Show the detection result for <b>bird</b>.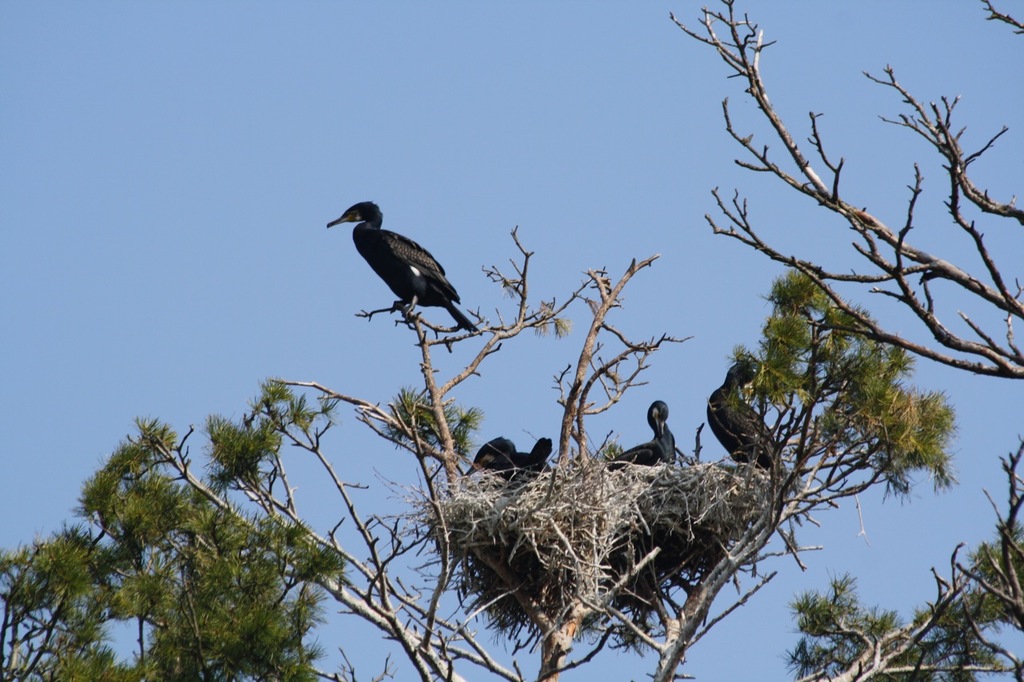
<region>601, 397, 685, 476</region>.
